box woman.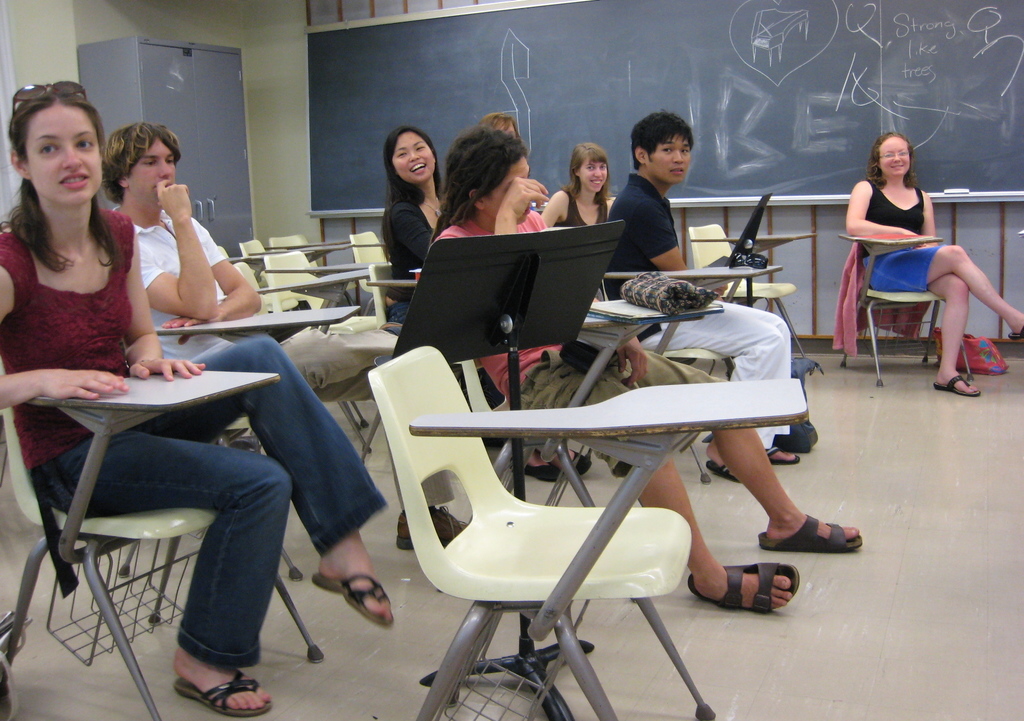
542/139/619/239.
